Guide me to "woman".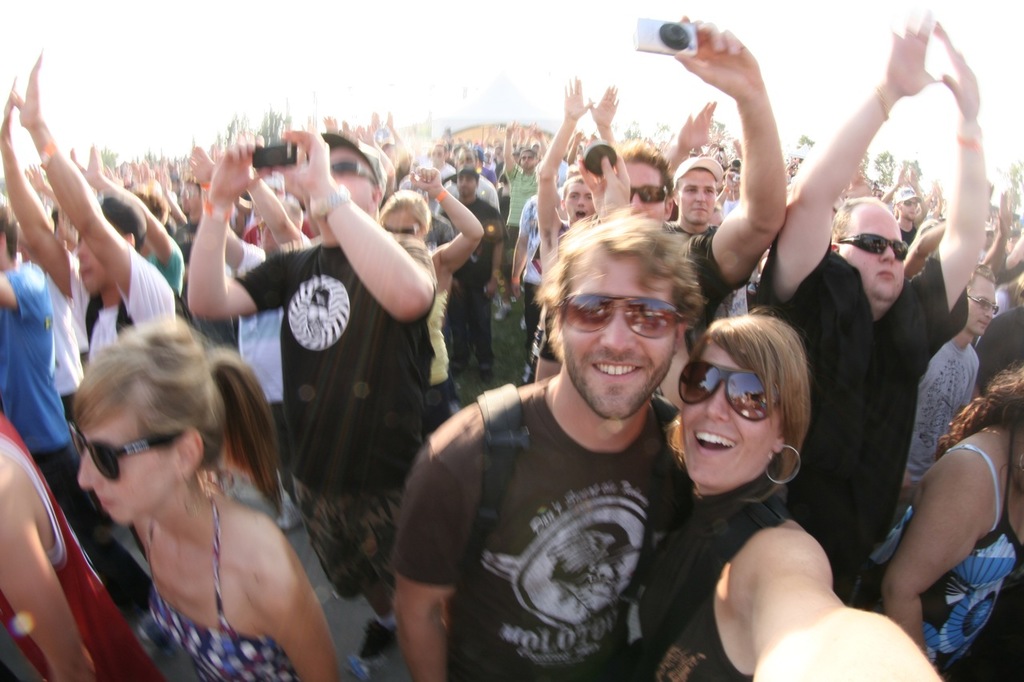
Guidance: [left=34, top=301, right=348, bottom=679].
